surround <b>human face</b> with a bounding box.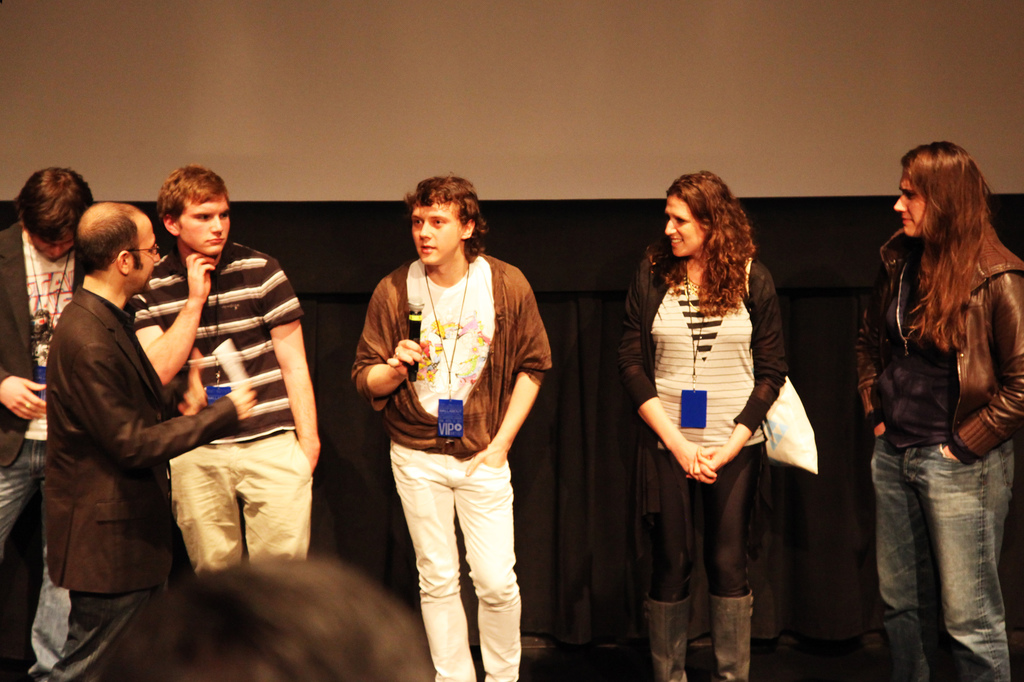
890 173 935 238.
